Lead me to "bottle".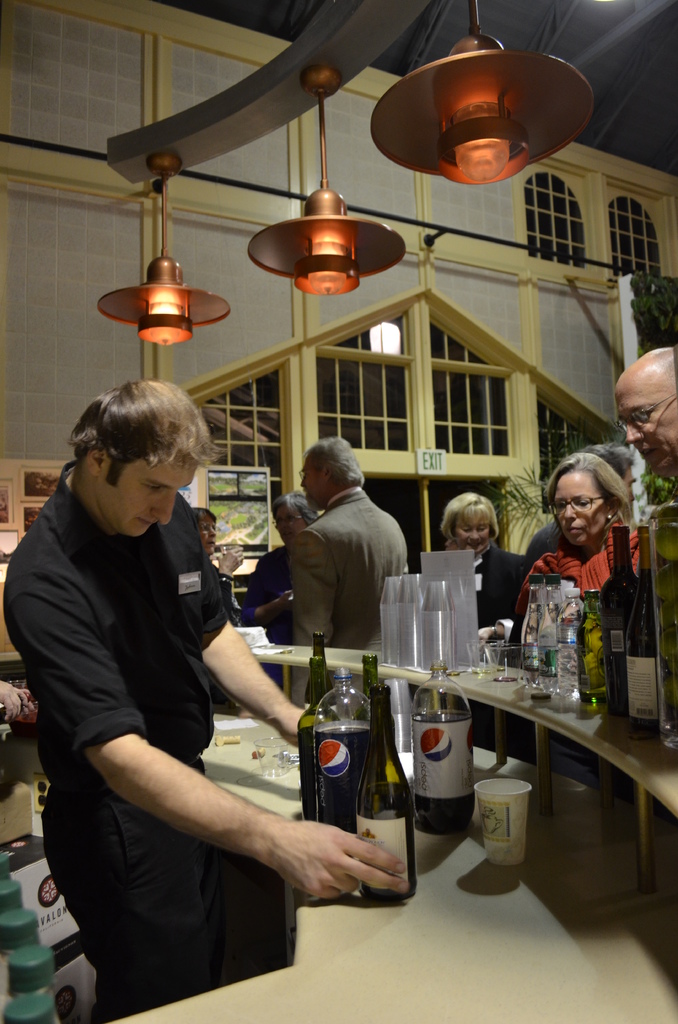
Lead to l=291, t=659, r=343, b=812.
